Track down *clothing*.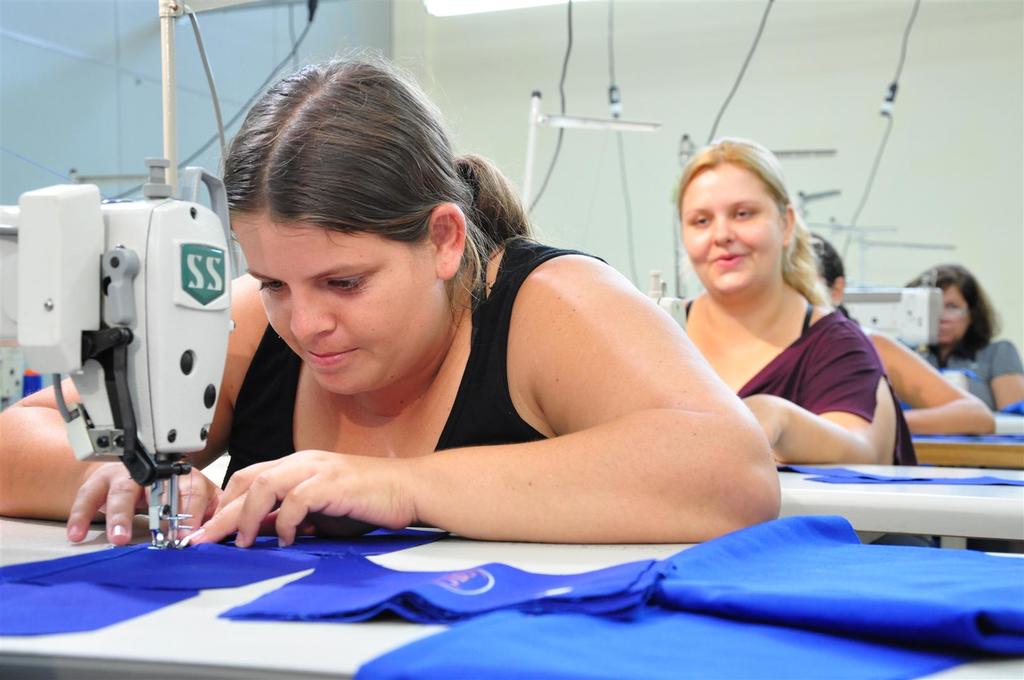
Tracked to [652, 299, 918, 466].
